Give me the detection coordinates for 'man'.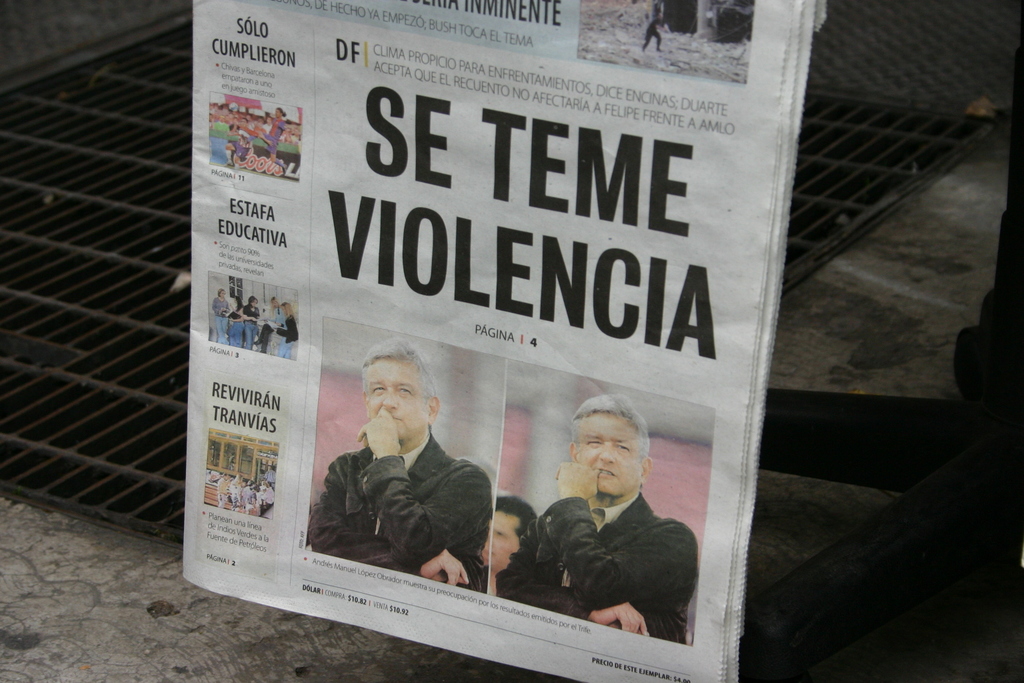
box=[492, 396, 697, 644].
